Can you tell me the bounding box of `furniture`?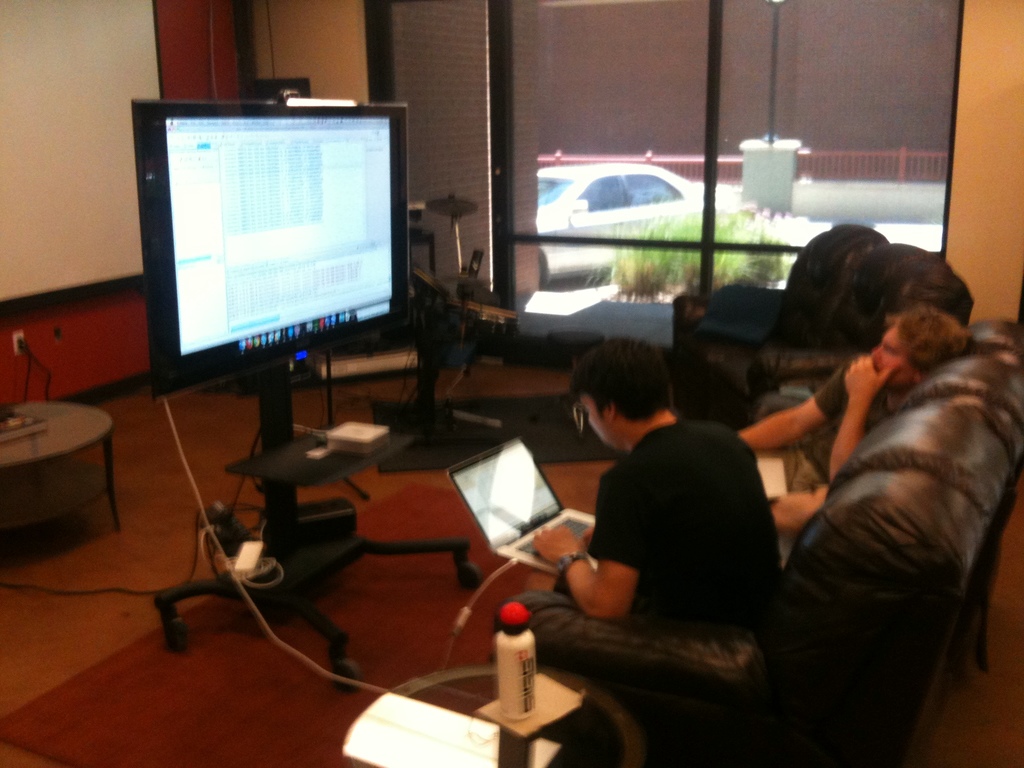
[499,317,1023,767].
